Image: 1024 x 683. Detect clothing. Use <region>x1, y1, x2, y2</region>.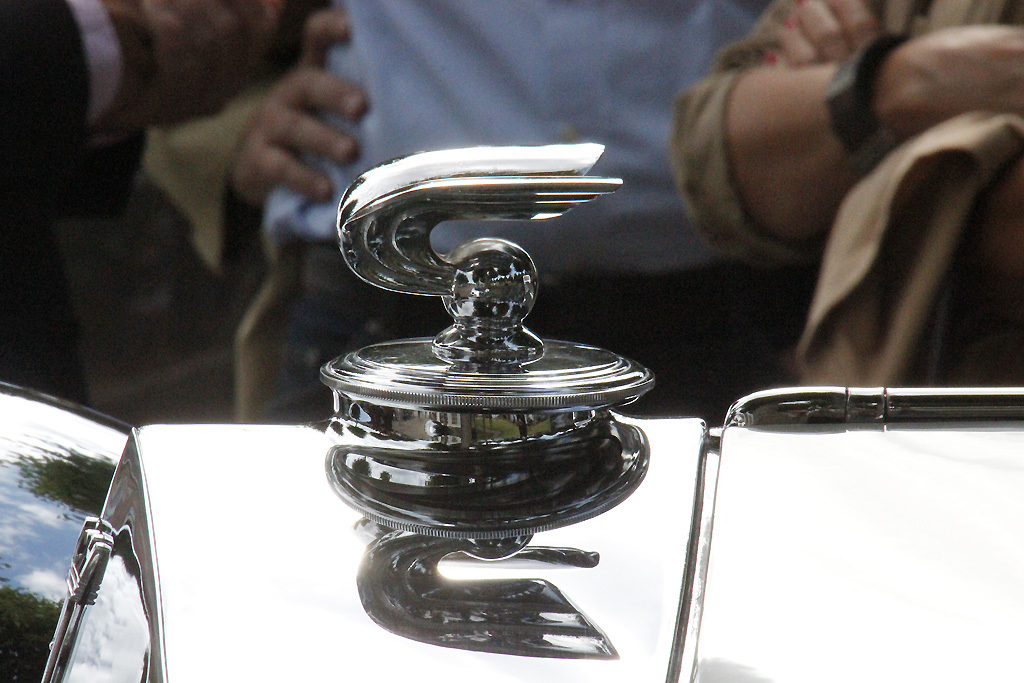
<region>231, 0, 827, 423</region>.
